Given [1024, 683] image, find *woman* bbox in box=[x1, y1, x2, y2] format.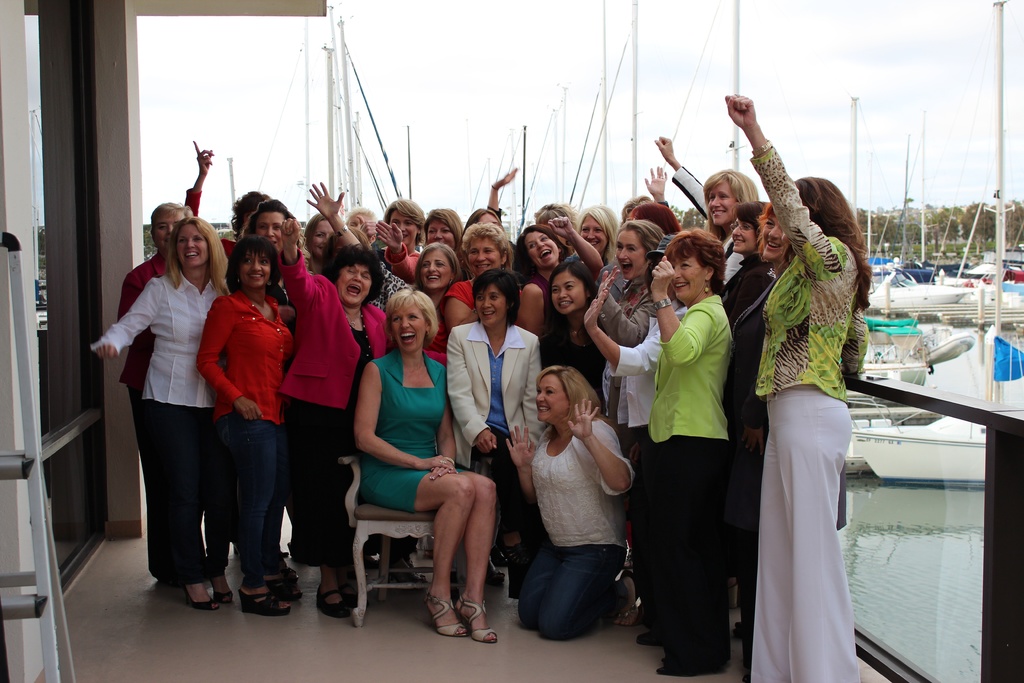
box=[577, 210, 627, 274].
